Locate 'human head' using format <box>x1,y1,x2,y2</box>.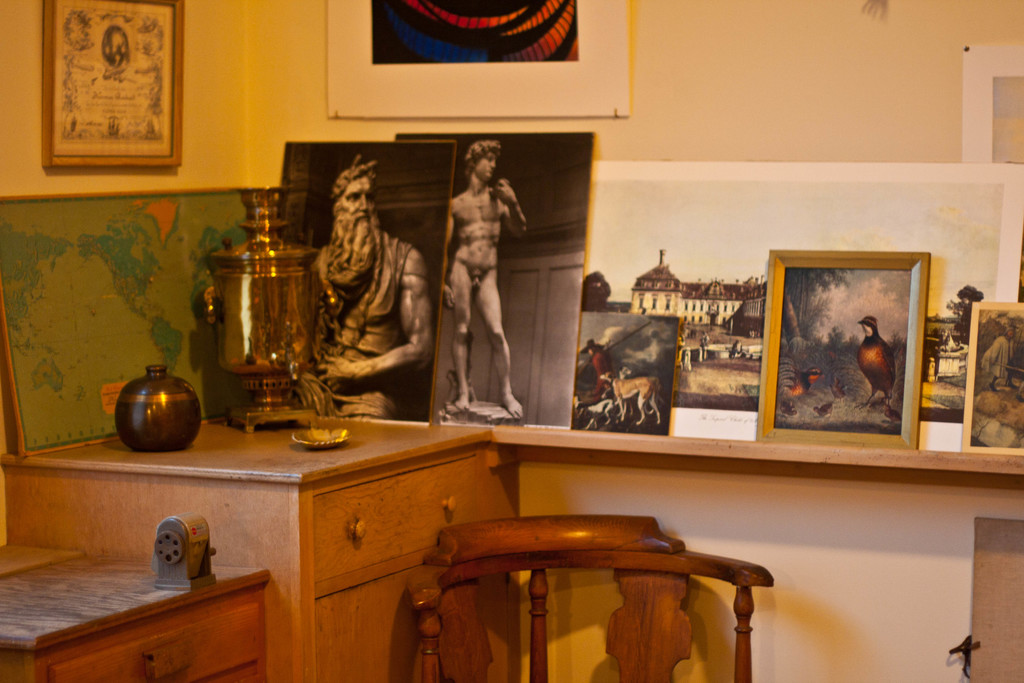
<box>586,338,599,358</box>.
